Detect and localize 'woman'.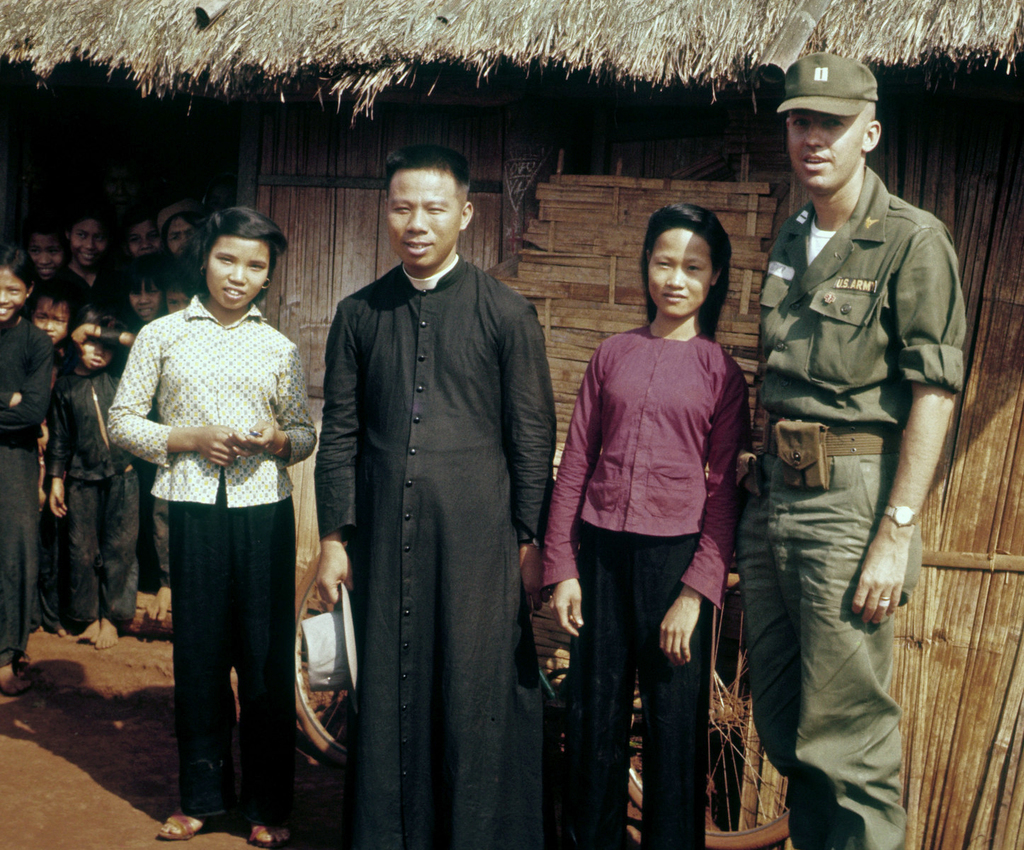
Localized at locate(546, 197, 763, 849).
